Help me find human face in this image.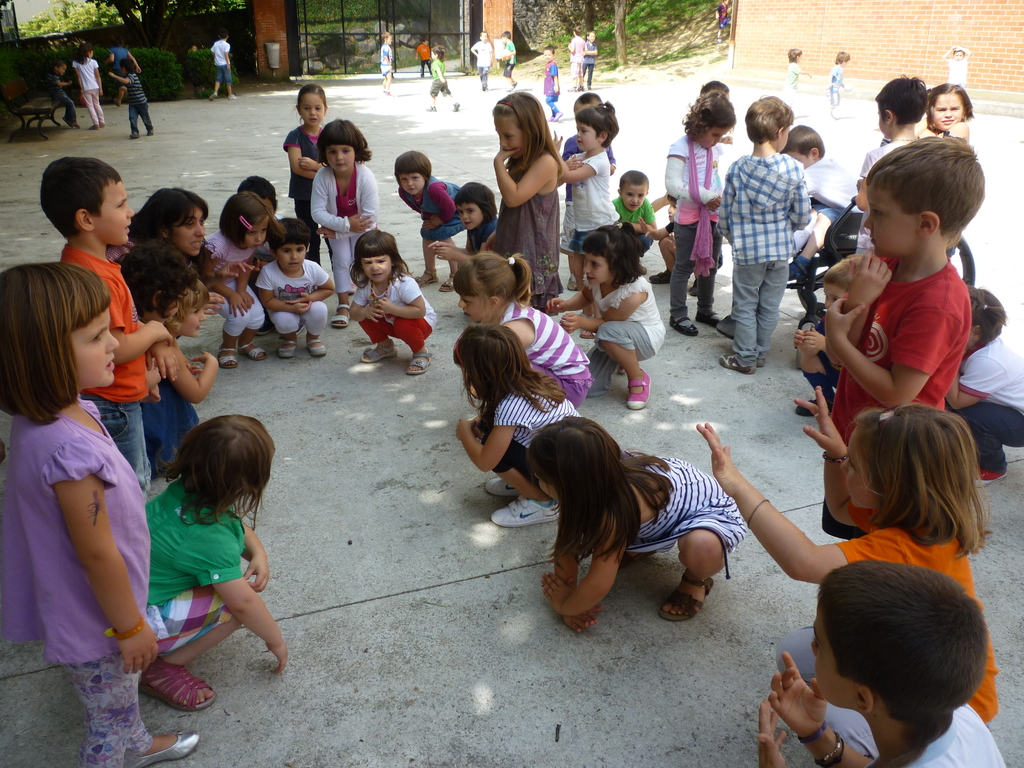
Found it: [582,239,618,288].
